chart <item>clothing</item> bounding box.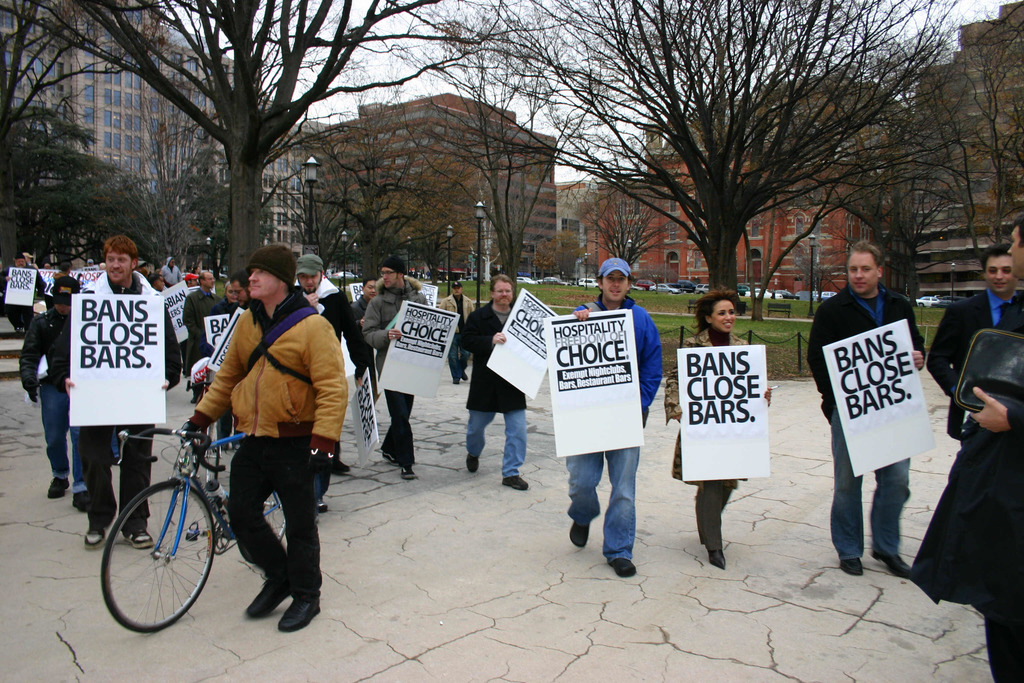
Charted: left=193, top=295, right=346, bottom=612.
